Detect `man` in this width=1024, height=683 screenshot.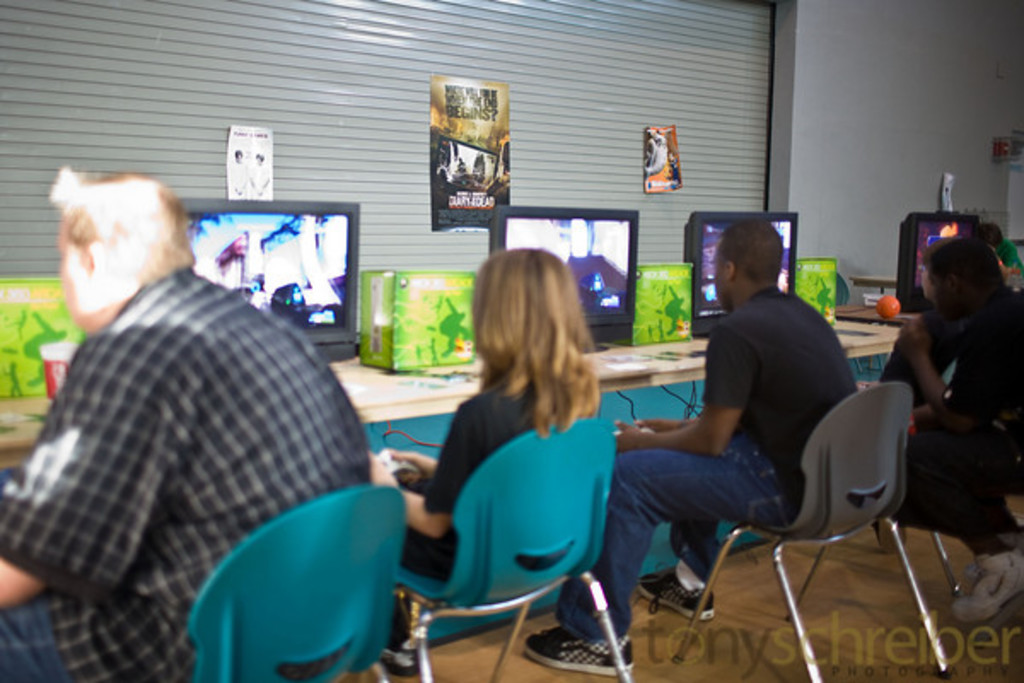
Detection: (522,222,867,680).
